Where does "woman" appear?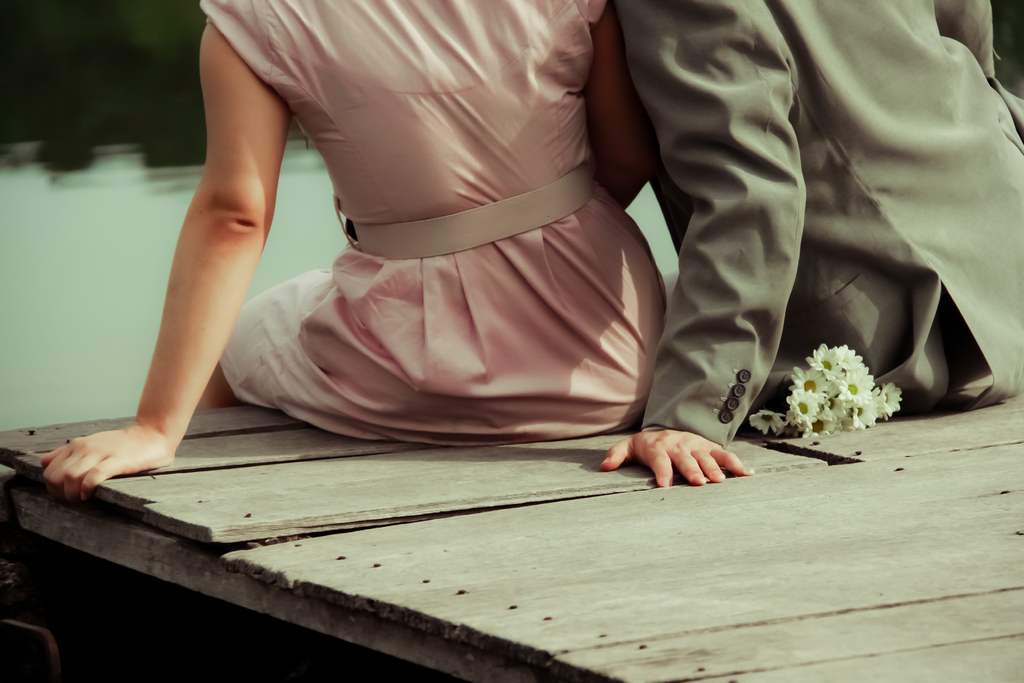
Appears at <region>36, 0, 680, 504</region>.
